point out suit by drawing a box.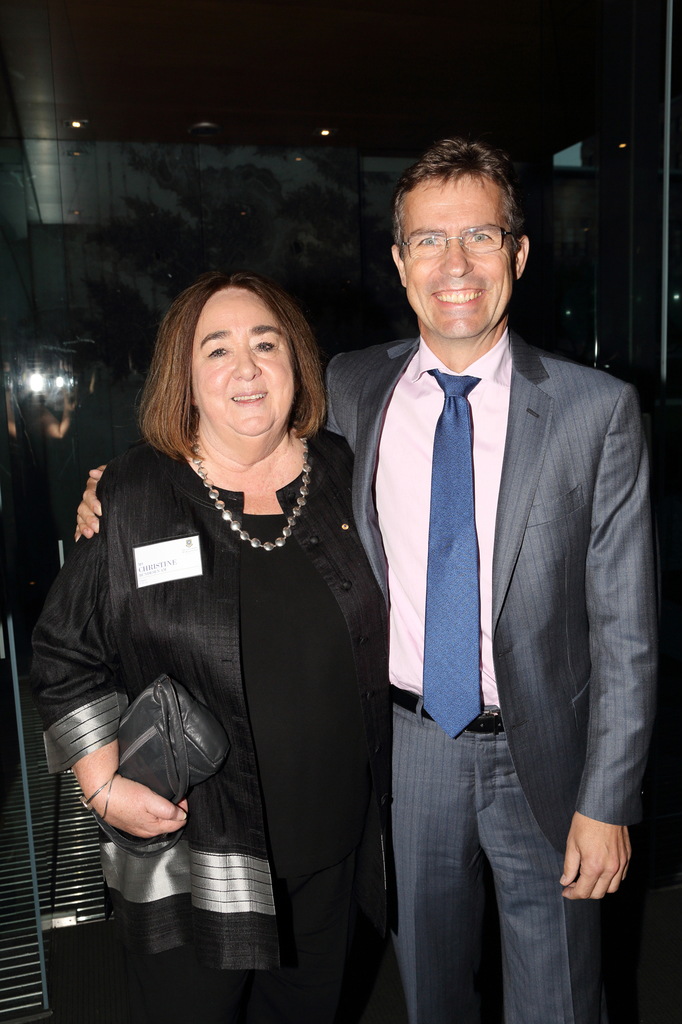
Rect(402, 298, 657, 942).
